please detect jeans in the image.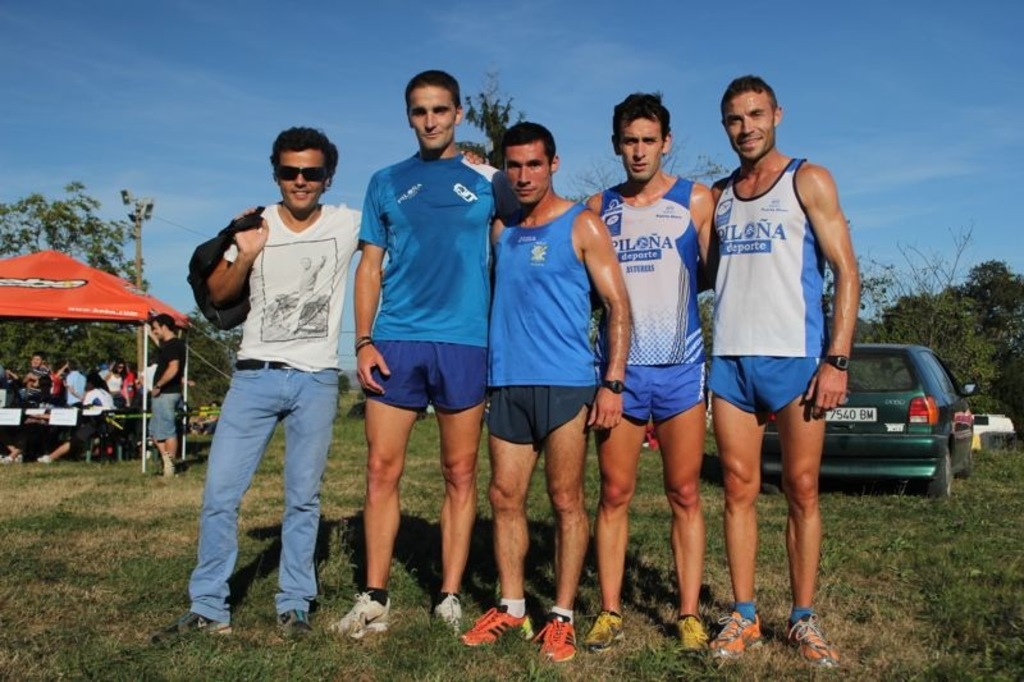
box=[191, 361, 334, 635].
